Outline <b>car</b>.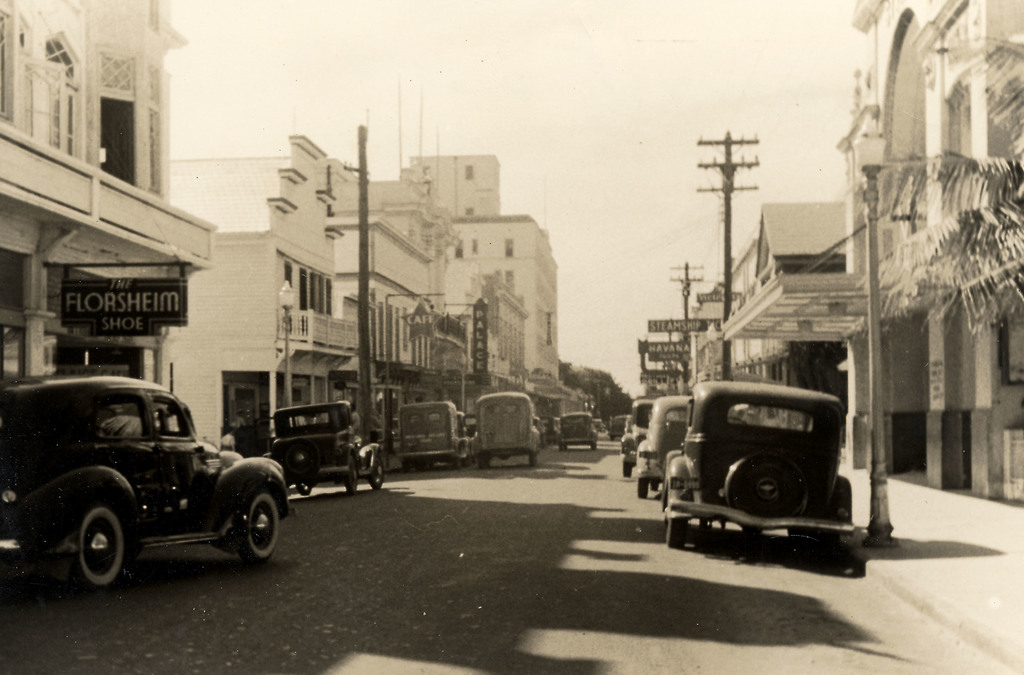
Outline: (left=468, top=388, right=536, bottom=462).
